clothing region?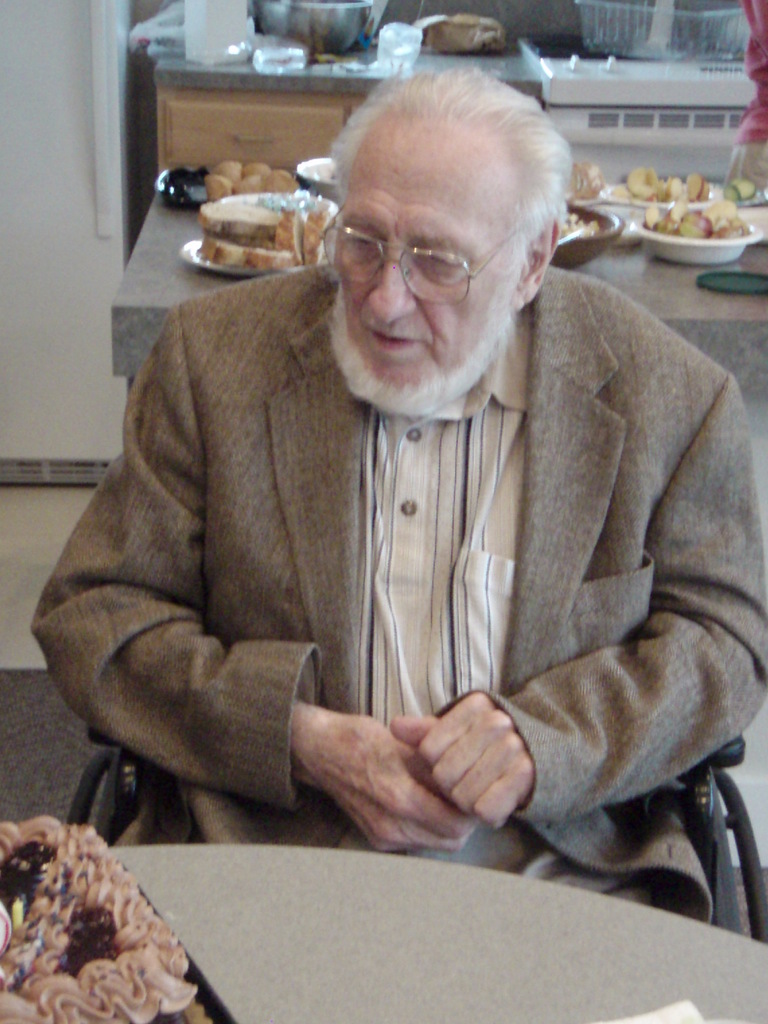
x1=60, y1=207, x2=765, y2=923
